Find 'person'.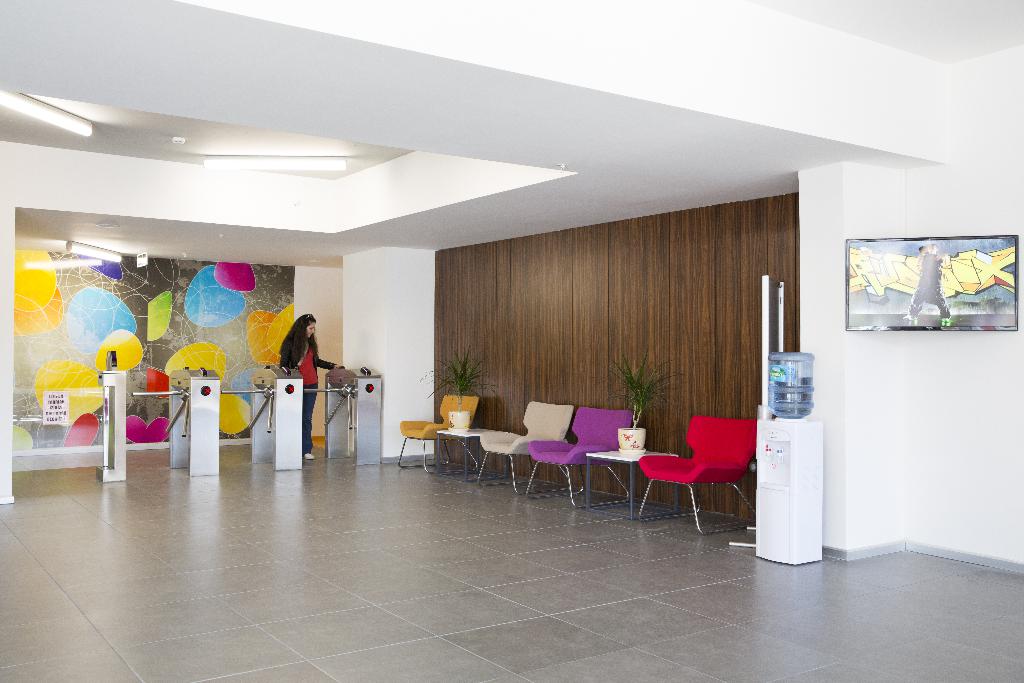
x1=902 y1=238 x2=950 y2=320.
